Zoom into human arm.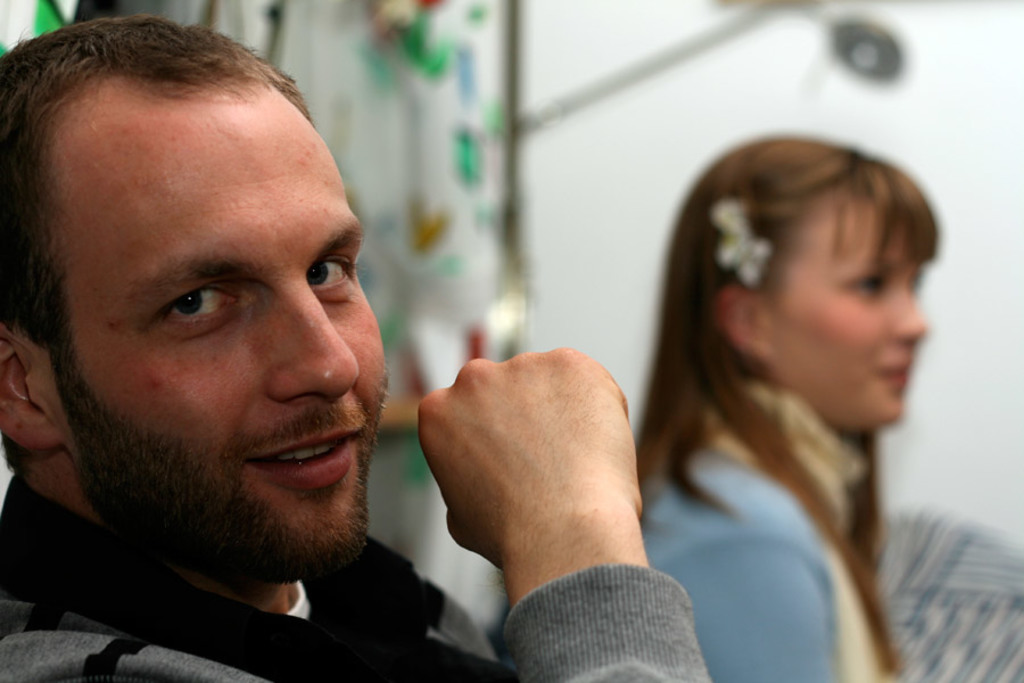
Zoom target: left=654, top=528, right=856, bottom=682.
